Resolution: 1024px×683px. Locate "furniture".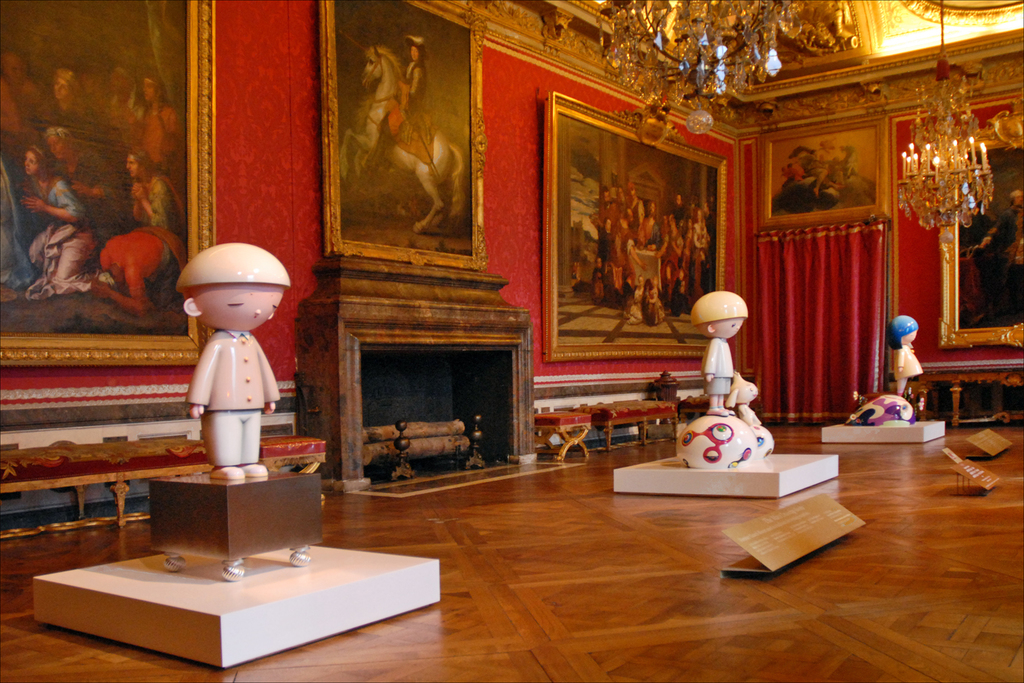
<box>257,429,327,473</box>.
